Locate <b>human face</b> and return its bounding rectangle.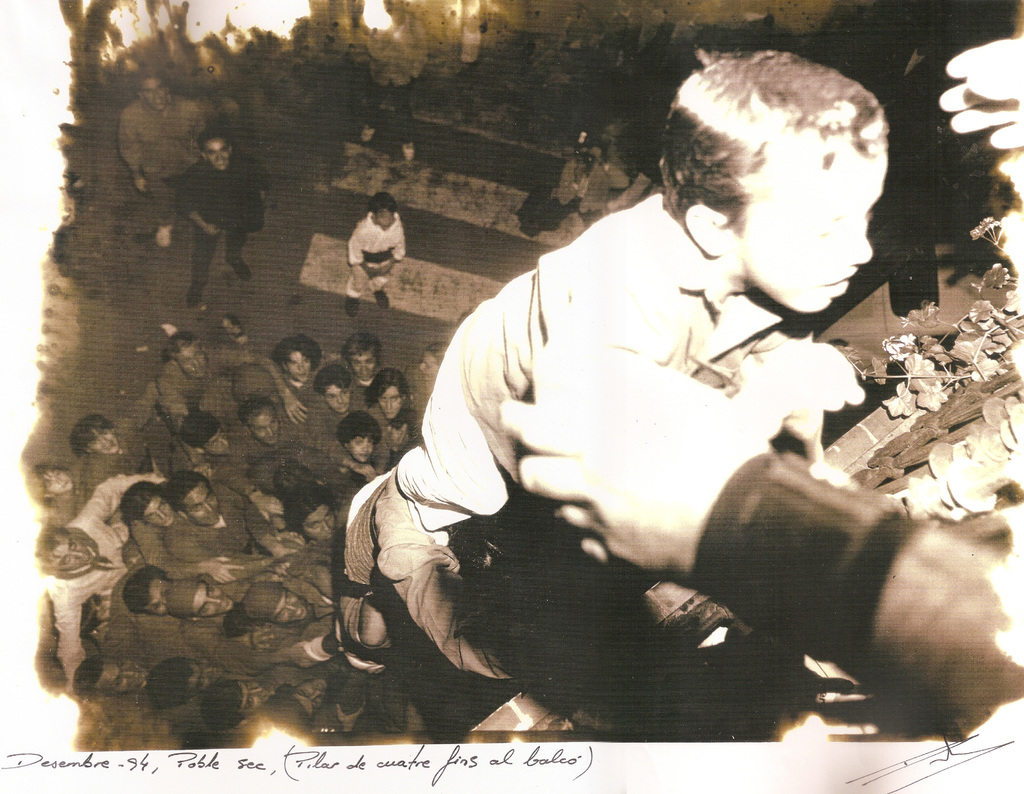
box=[378, 387, 402, 421].
